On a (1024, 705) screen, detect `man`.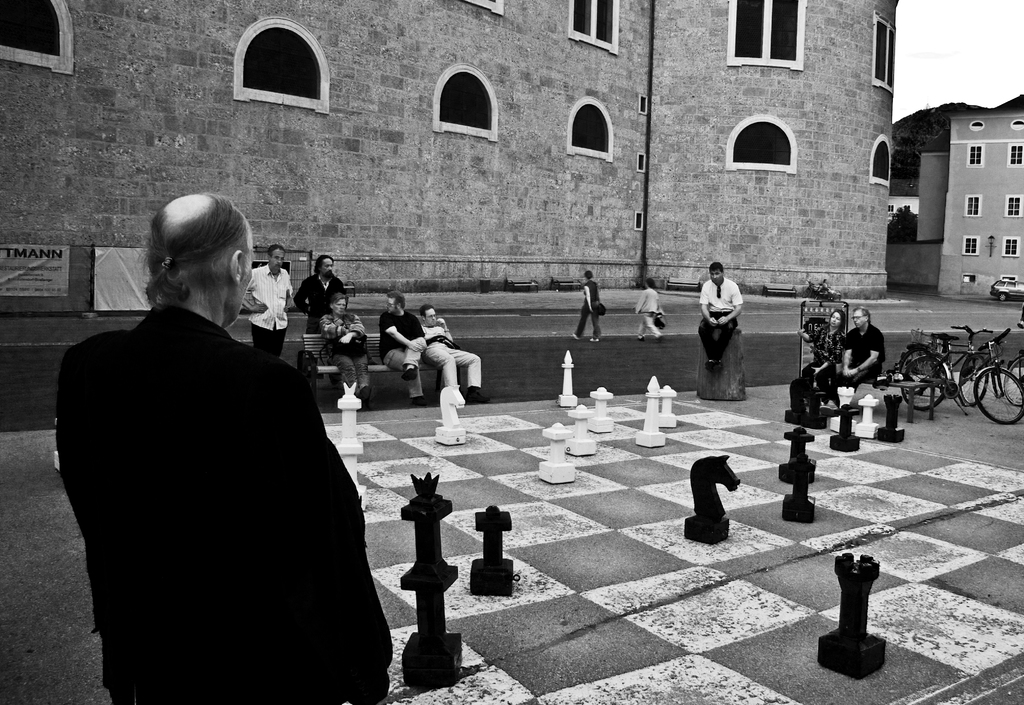
[left=376, top=290, right=424, bottom=406].
